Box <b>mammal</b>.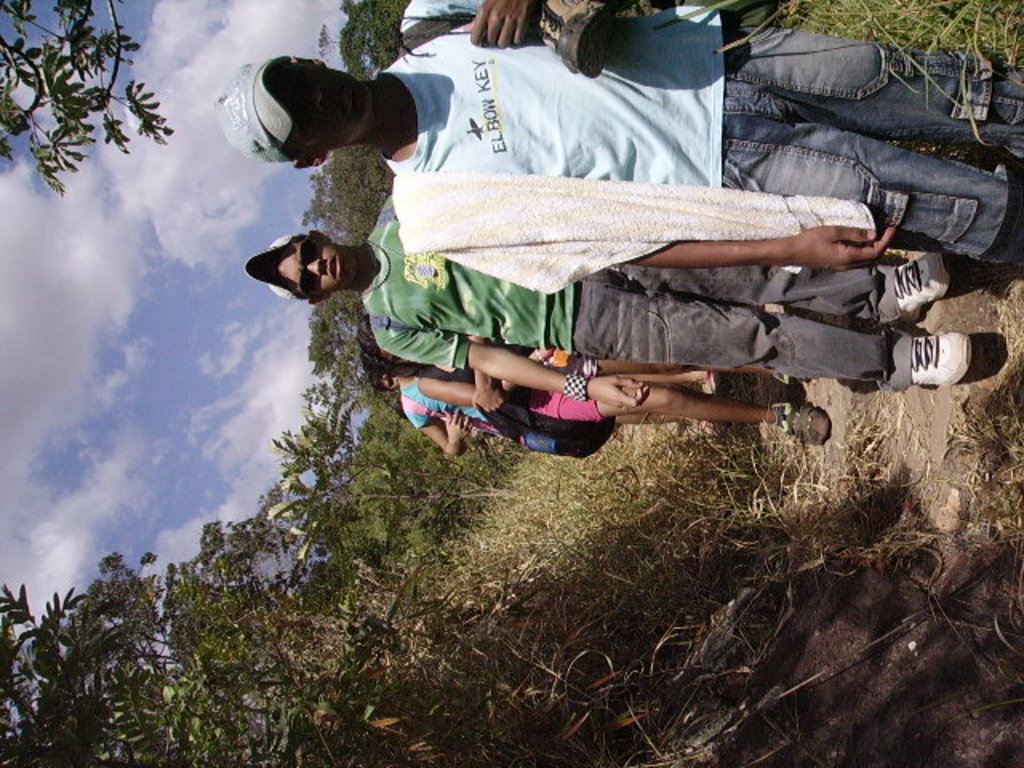
<bbox>352, 333, 830, 450</bbox>.
